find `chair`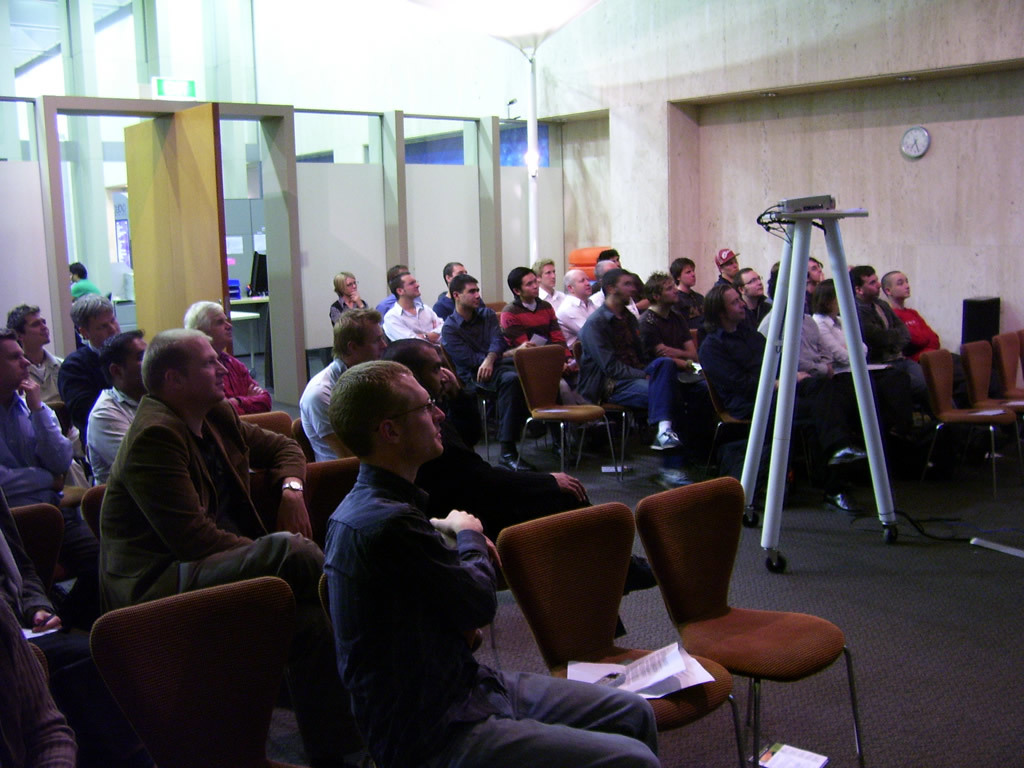
x1=30 y1=642 x2=51 y2=682
